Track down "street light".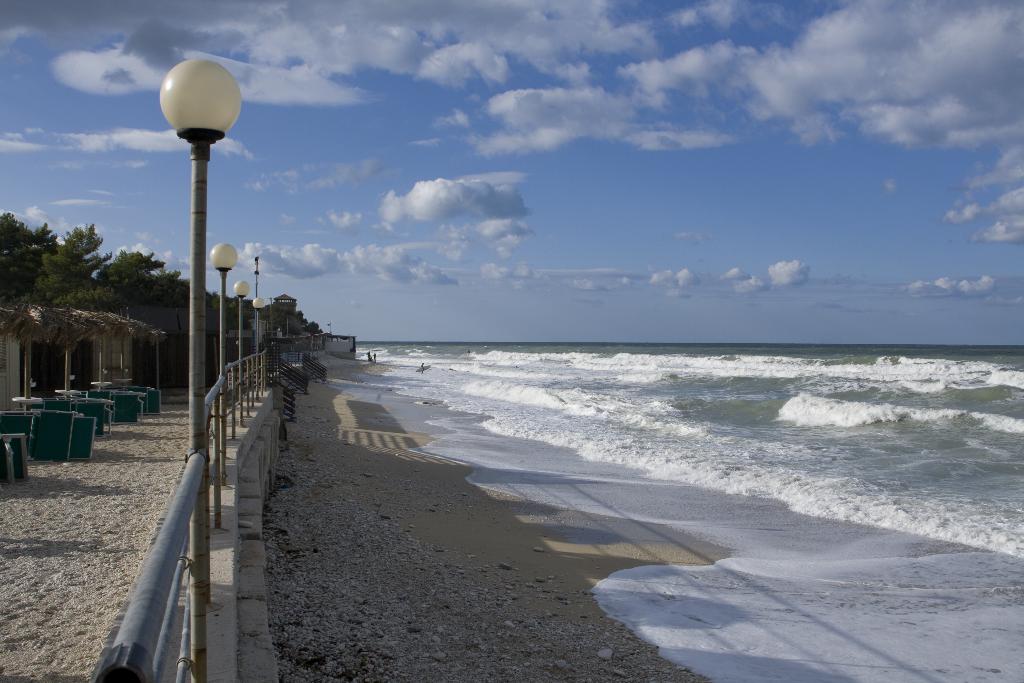
Tracked to 132,37,284,488.
